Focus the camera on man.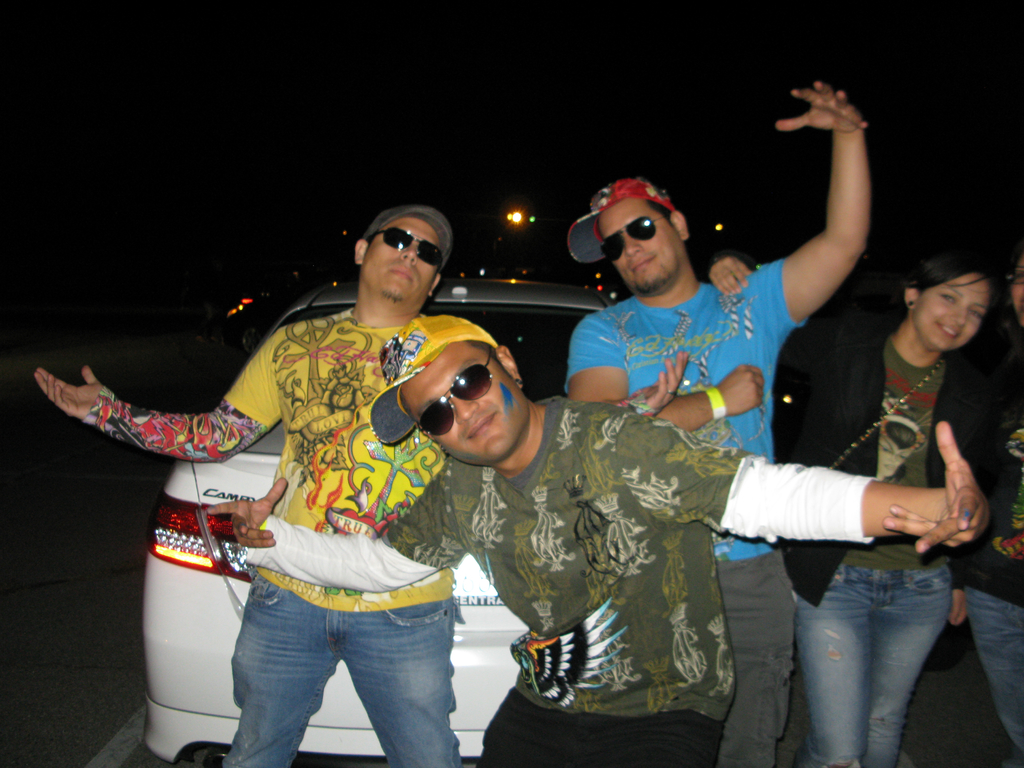
Focus region: {"x1": 35, "y1": 205, "x2": 467, "y2": 767}.
